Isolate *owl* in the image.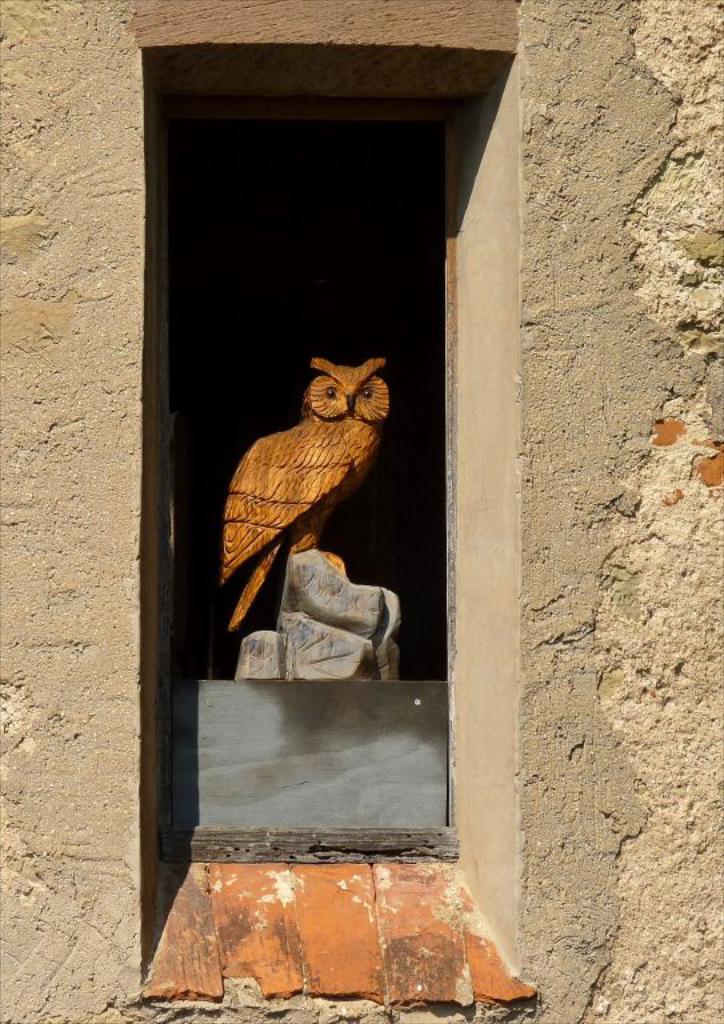
Isolated region: (x1=224, y1=360, x2=391, y2=636).
